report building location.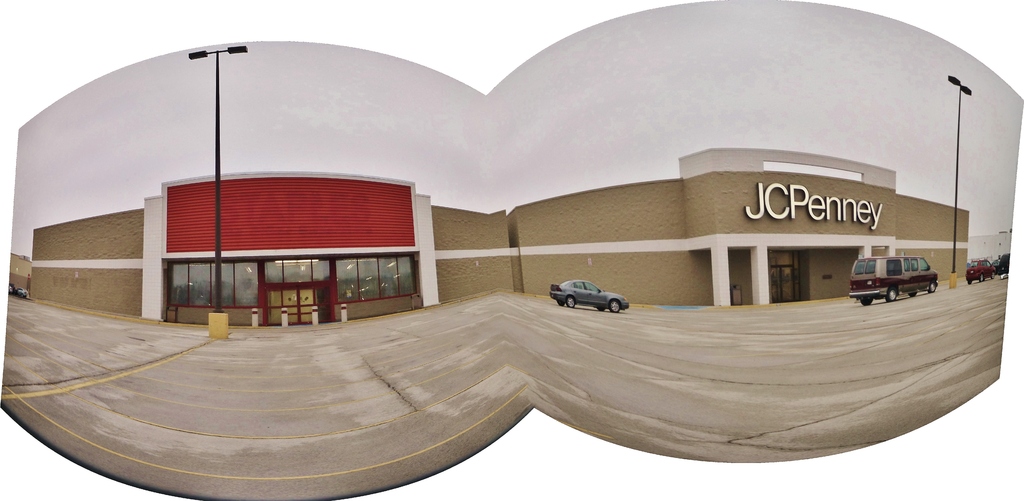
Report: <region>27, 162, 506, 328</region>.
